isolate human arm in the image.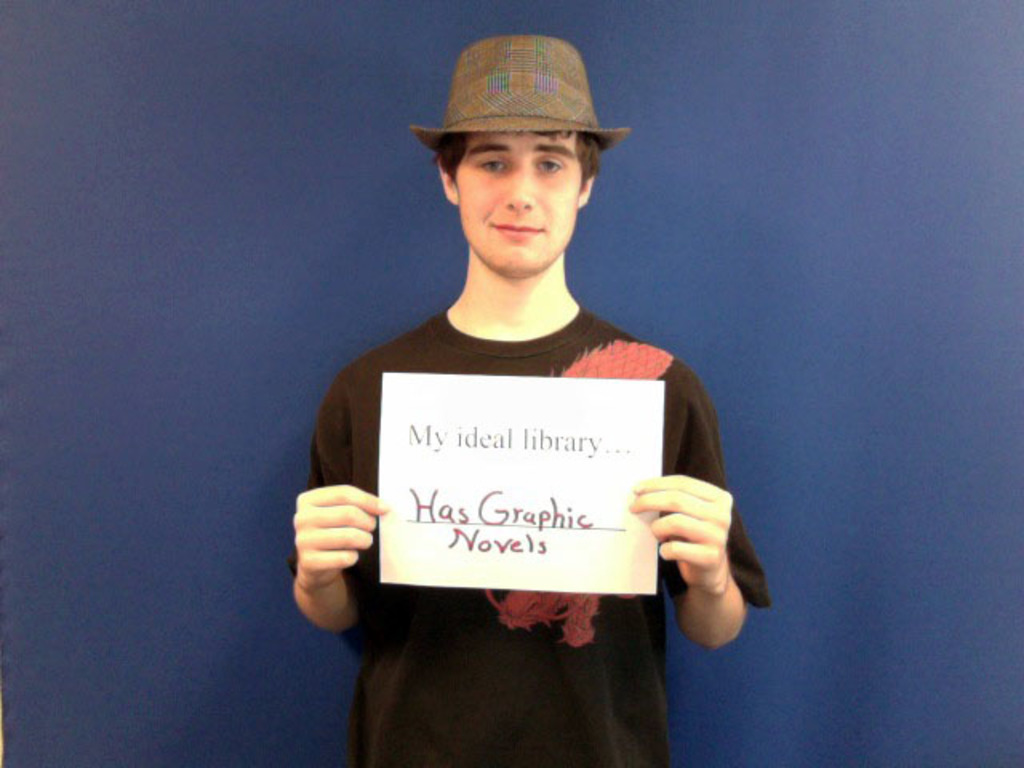
Isolated region: Rect(293, 398, 390, 635).
